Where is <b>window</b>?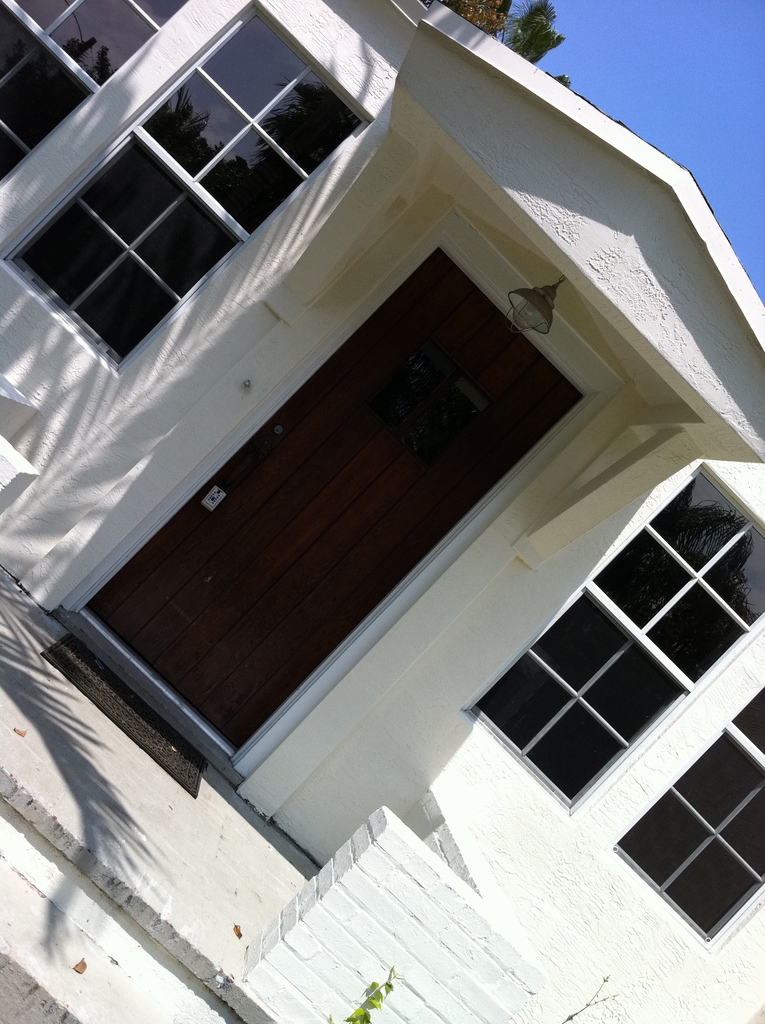
<box>464,462,764,807</box>.
